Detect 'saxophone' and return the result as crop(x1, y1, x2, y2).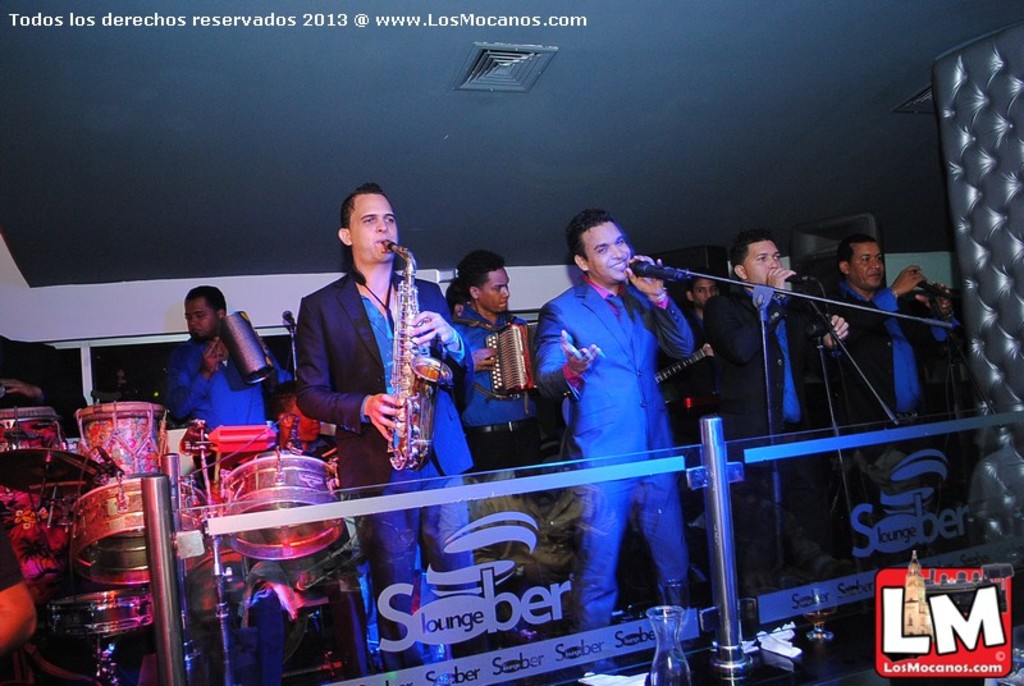
crop(383, 233, 454, 471).
